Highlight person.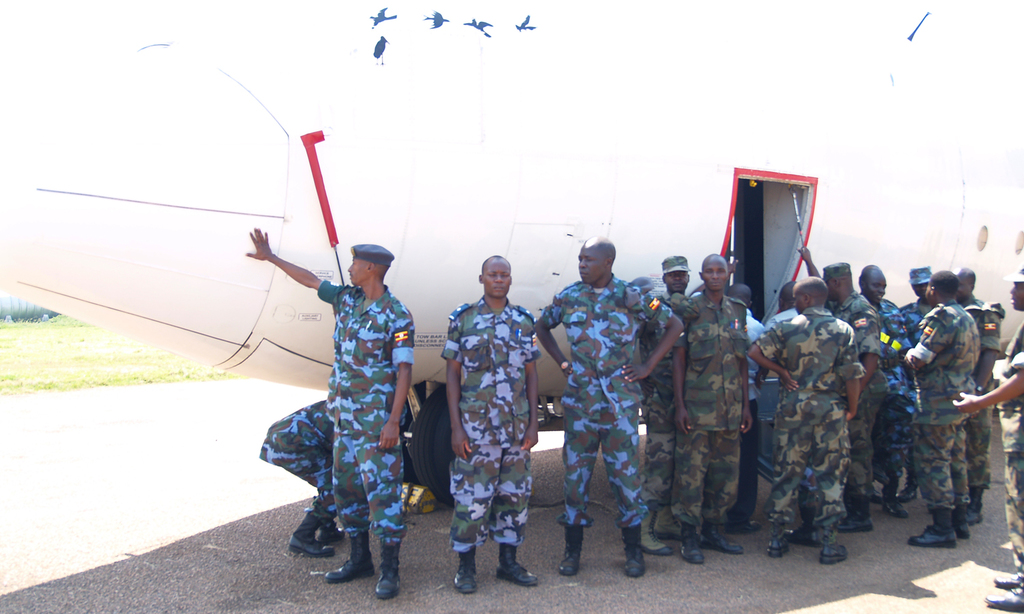
Highlighted region: bbox=(725, 285, 765, 531).
